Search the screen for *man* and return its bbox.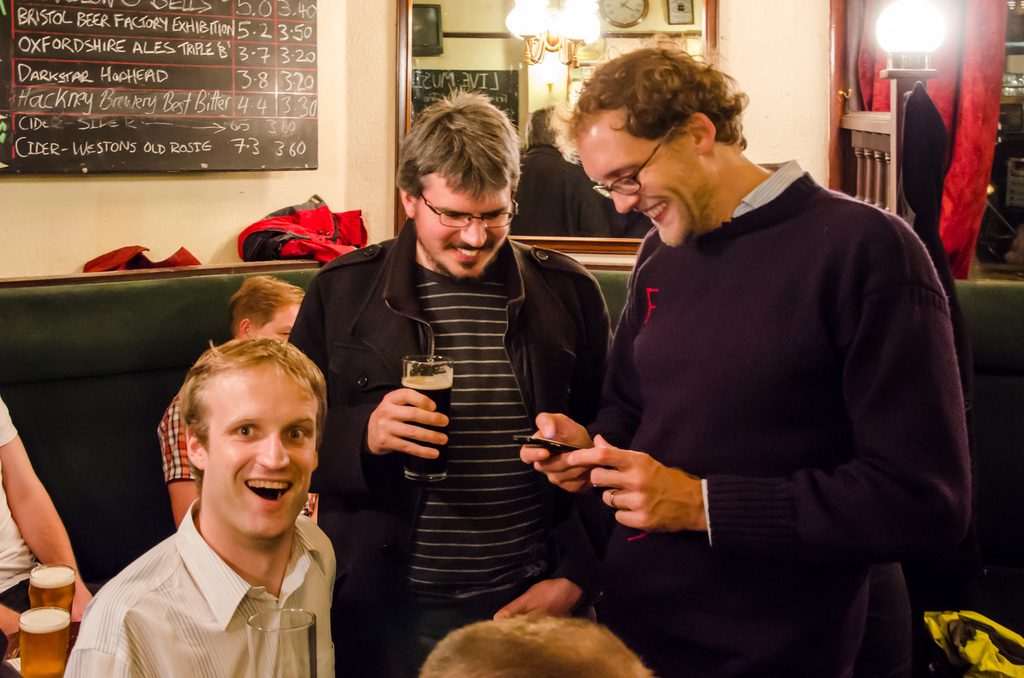
Found: [left=289, top=84, right=618, bottom=677].
